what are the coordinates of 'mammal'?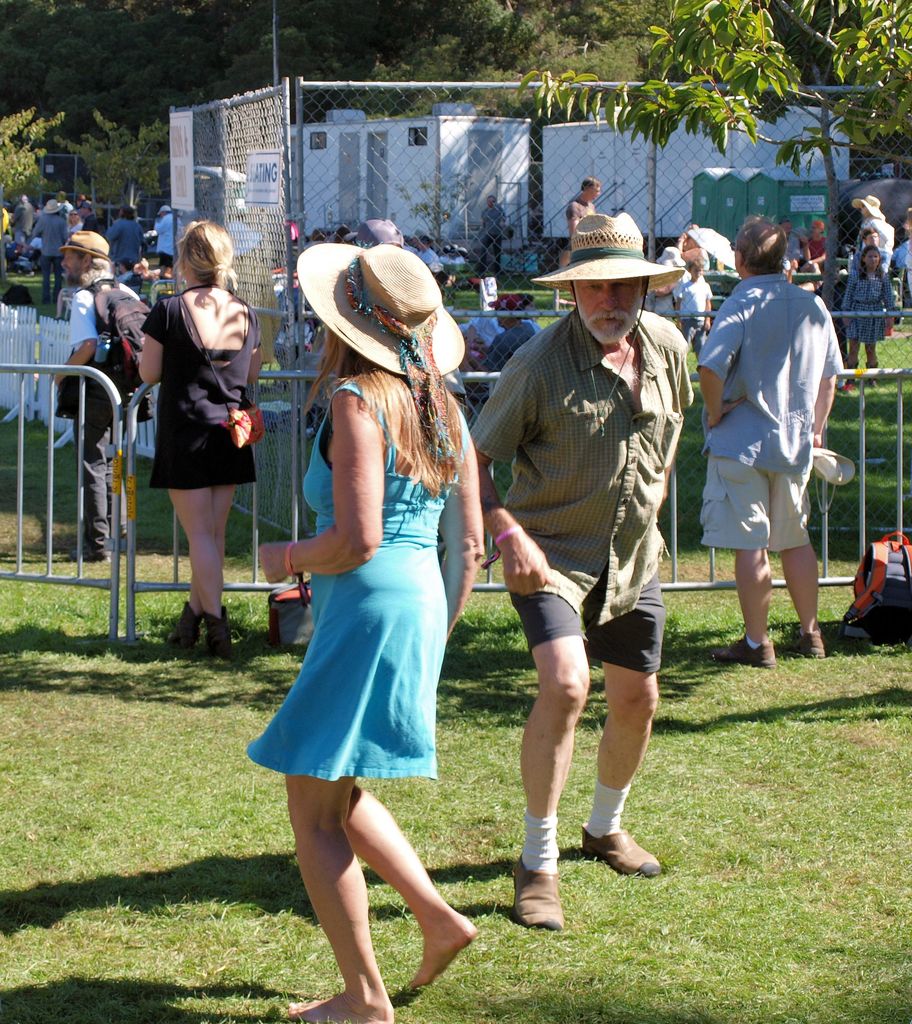
566:177:601:242.
